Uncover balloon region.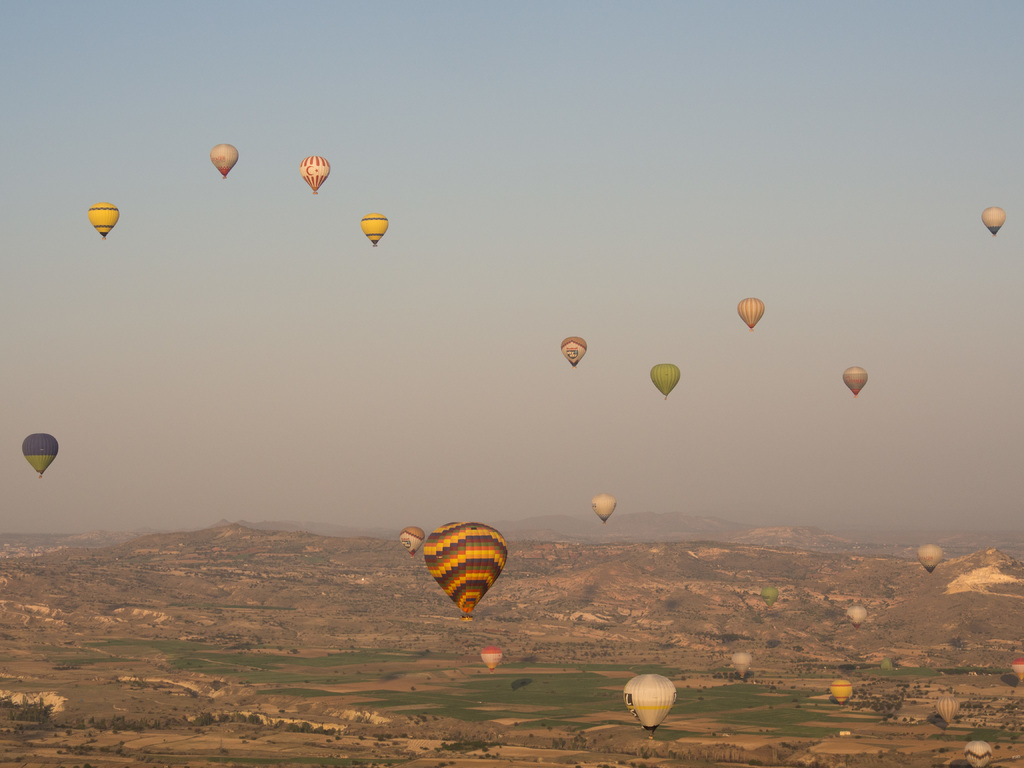
Uncovered: left=422, top=520, right=508, bottom=610.
